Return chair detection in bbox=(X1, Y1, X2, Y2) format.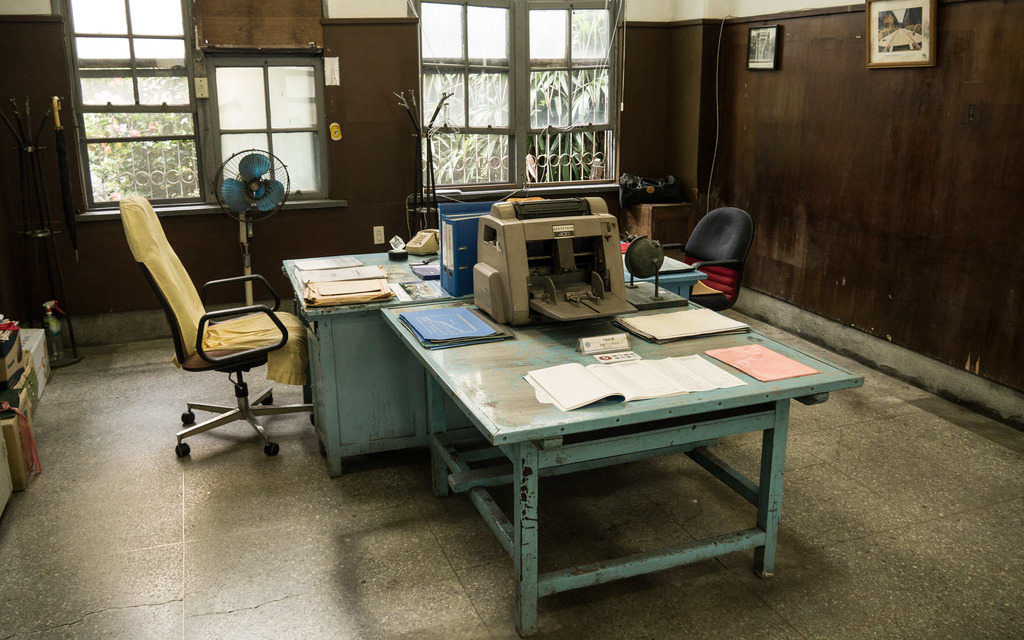
bbox=(634, 205, 750, 312).
